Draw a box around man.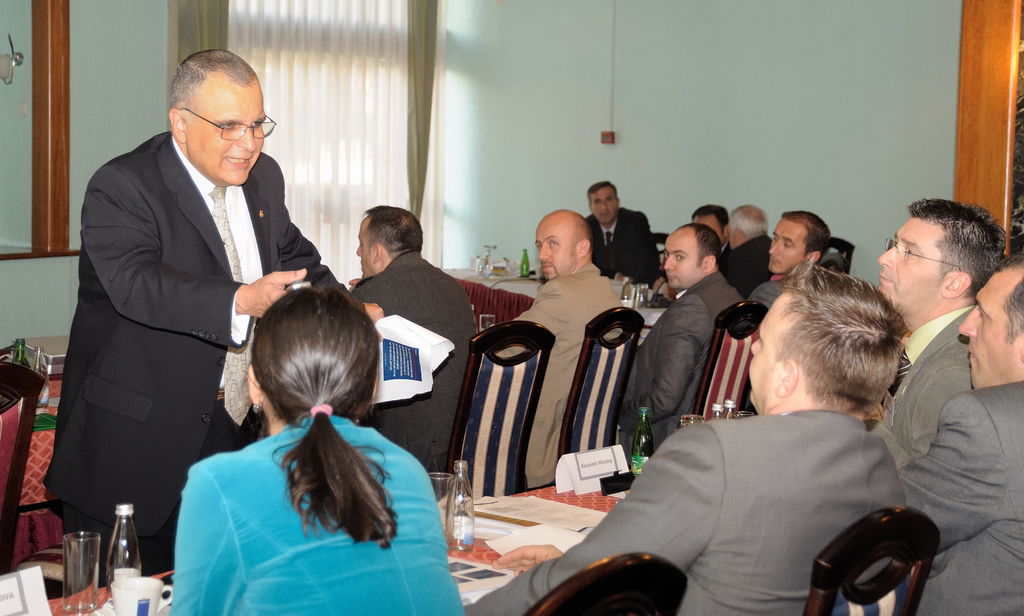
{"x1": 749, "y1": 212, "x2": 836, "y2": 310}.
